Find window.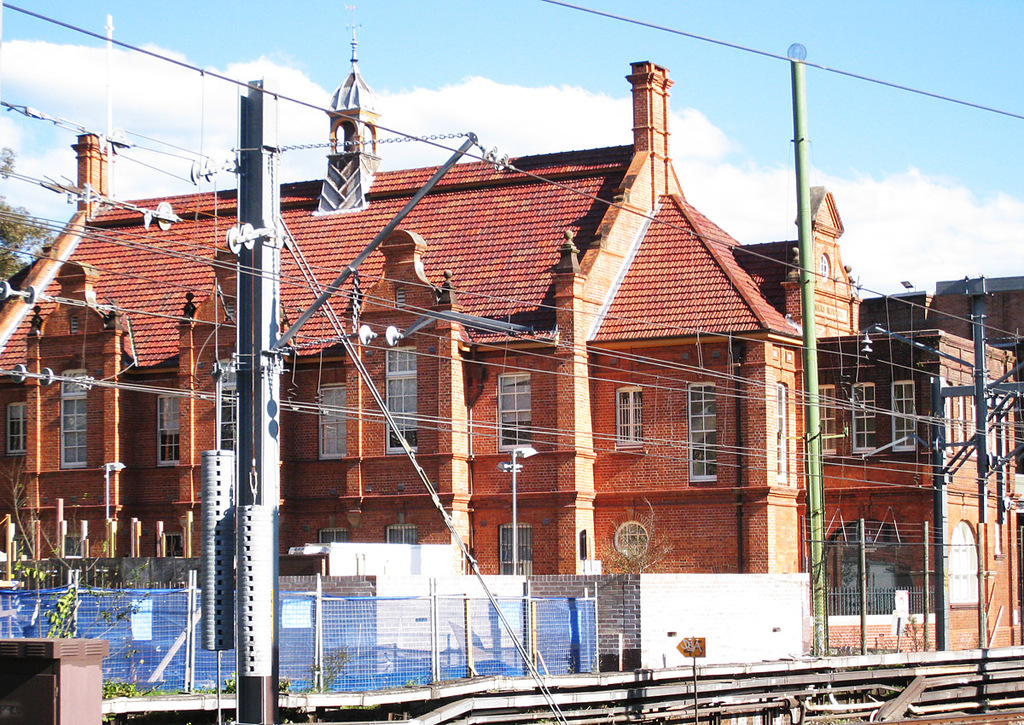
<region>58, 390, 90, 470</region>.
